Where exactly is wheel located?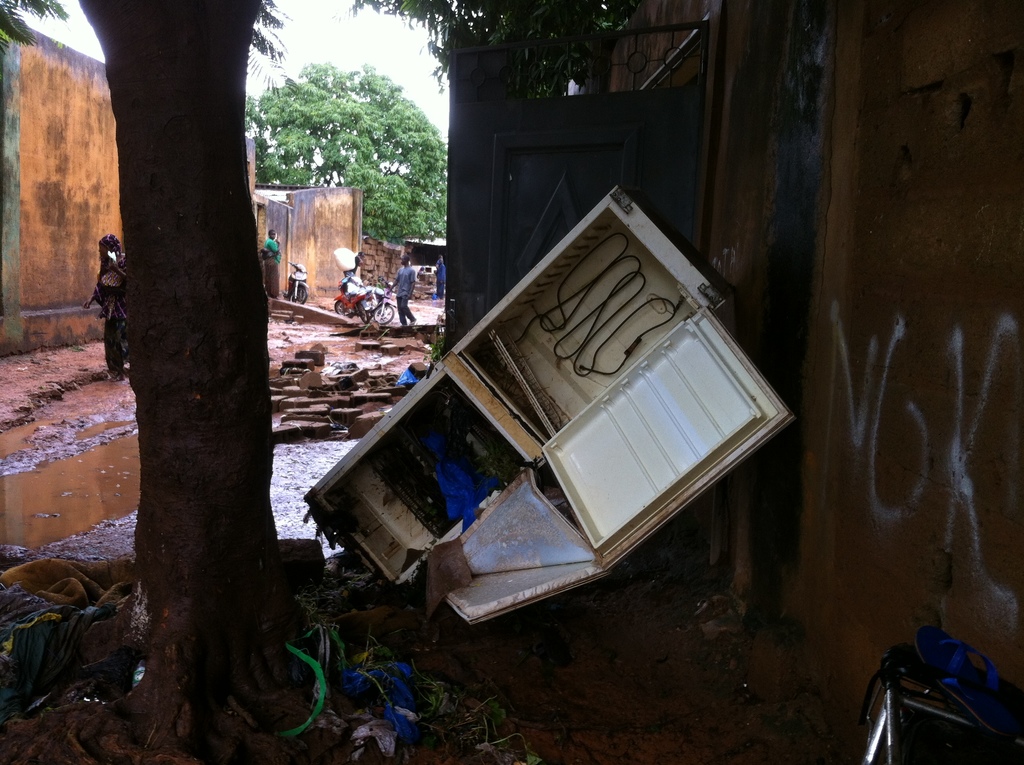
Its bounding box is [374,304,395,323].
